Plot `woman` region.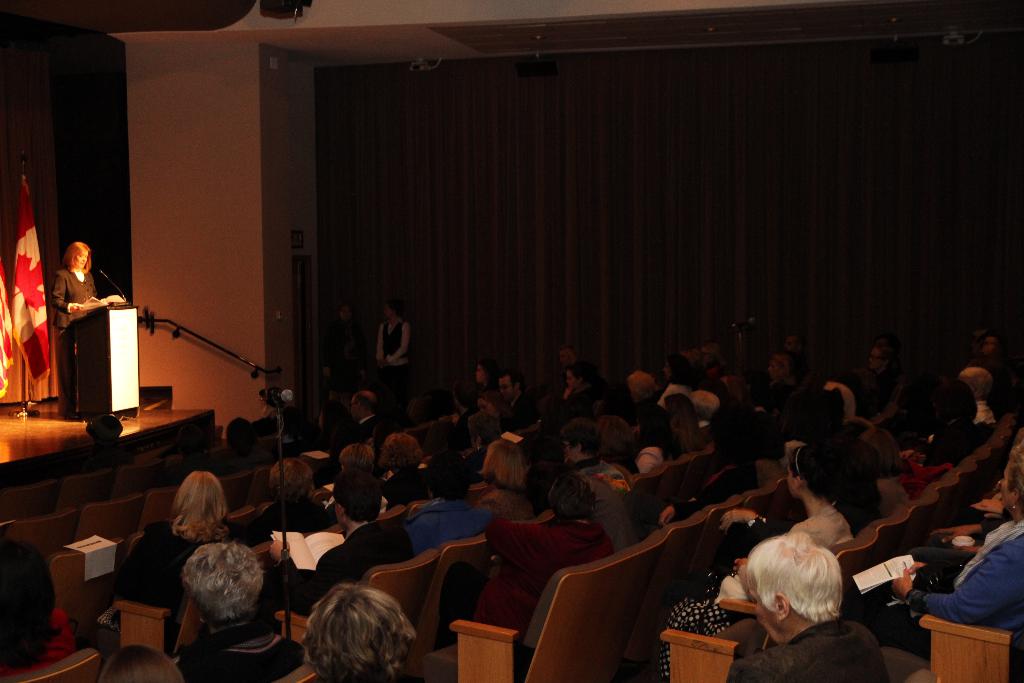
Plotted at [left=473, top=427, right=535, bottom=523].
